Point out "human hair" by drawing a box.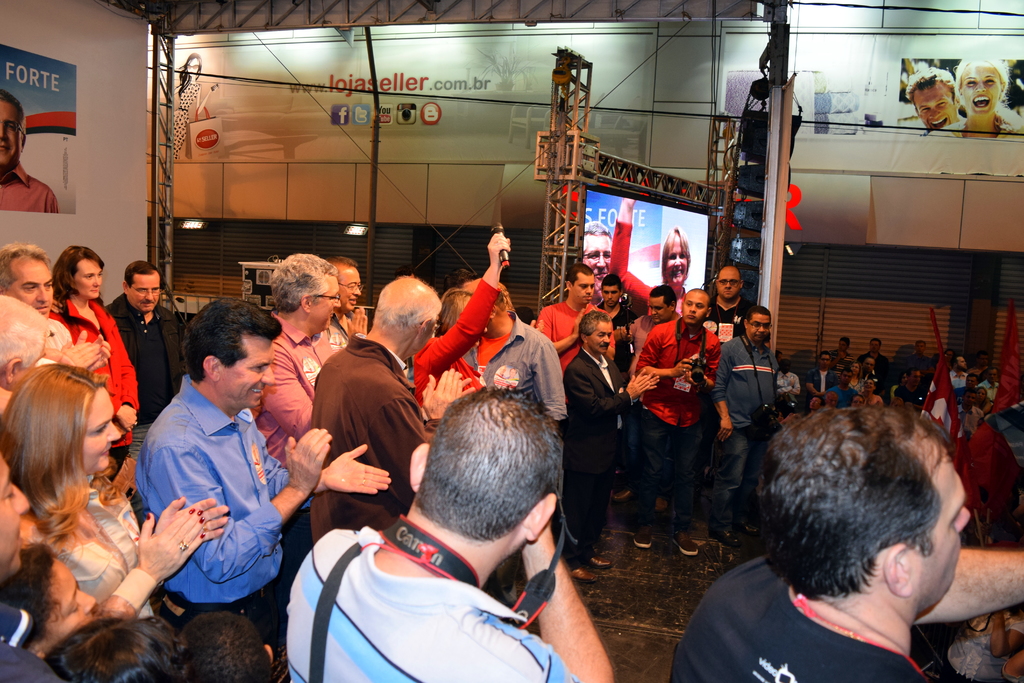
x1=648 y1=284 x2=677 y2=312.
